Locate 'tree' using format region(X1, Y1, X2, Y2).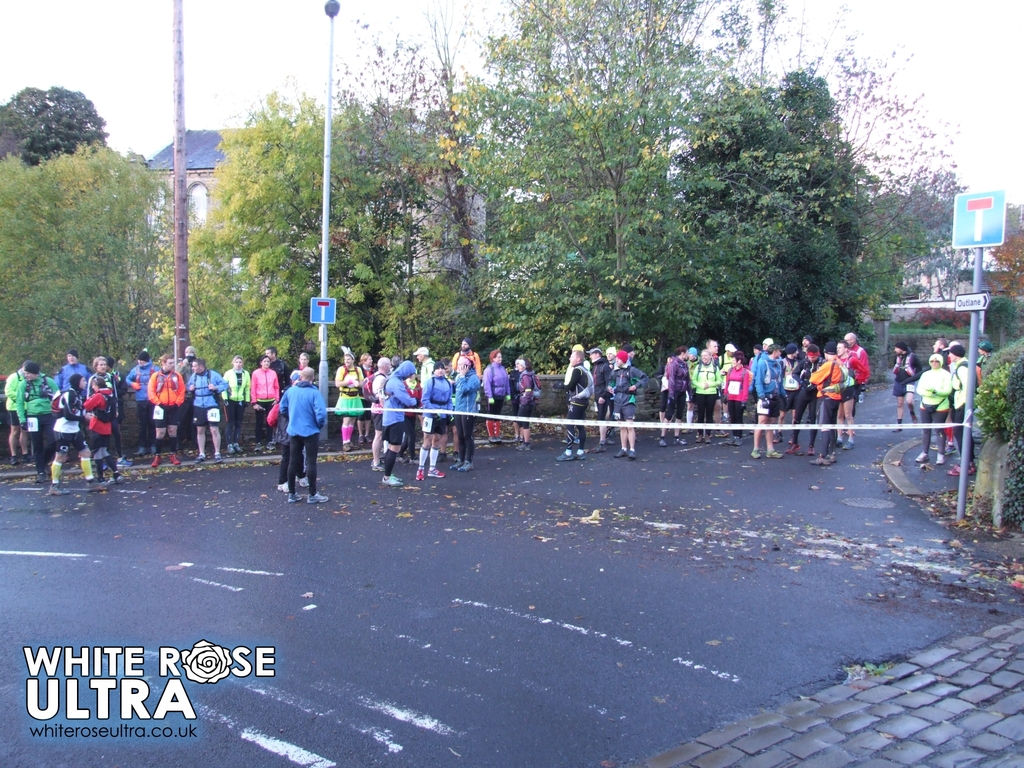
region(669, 72, 872, 356).
